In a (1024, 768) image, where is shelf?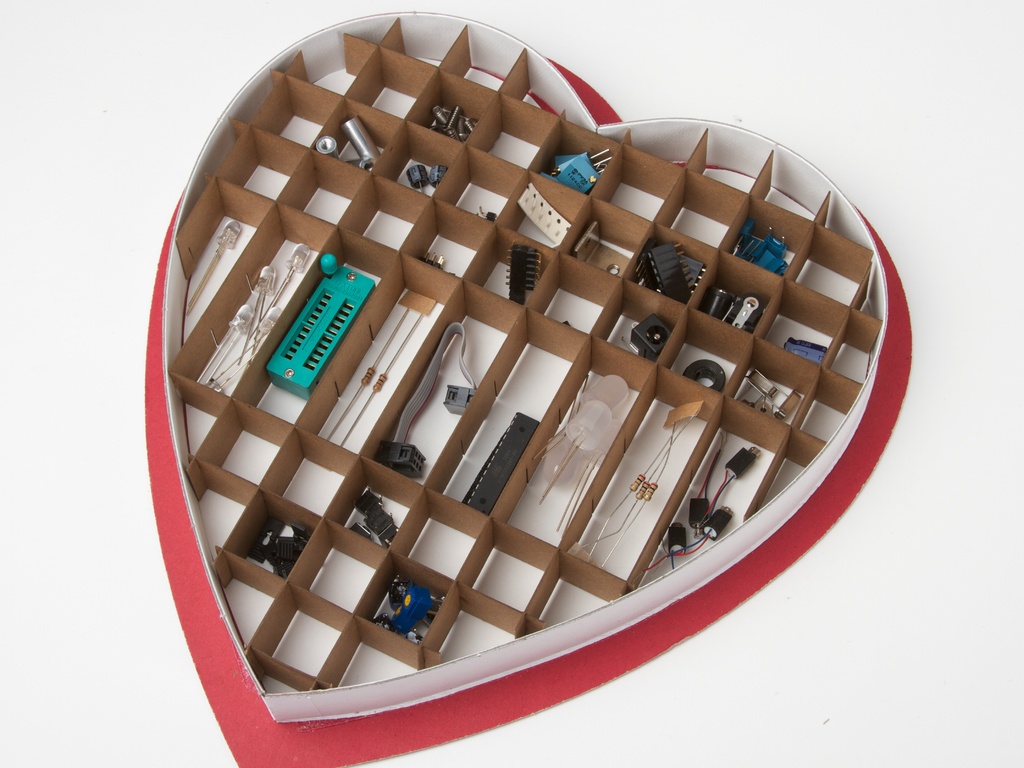
[left=193, top=394, right=292, bottom=486].
